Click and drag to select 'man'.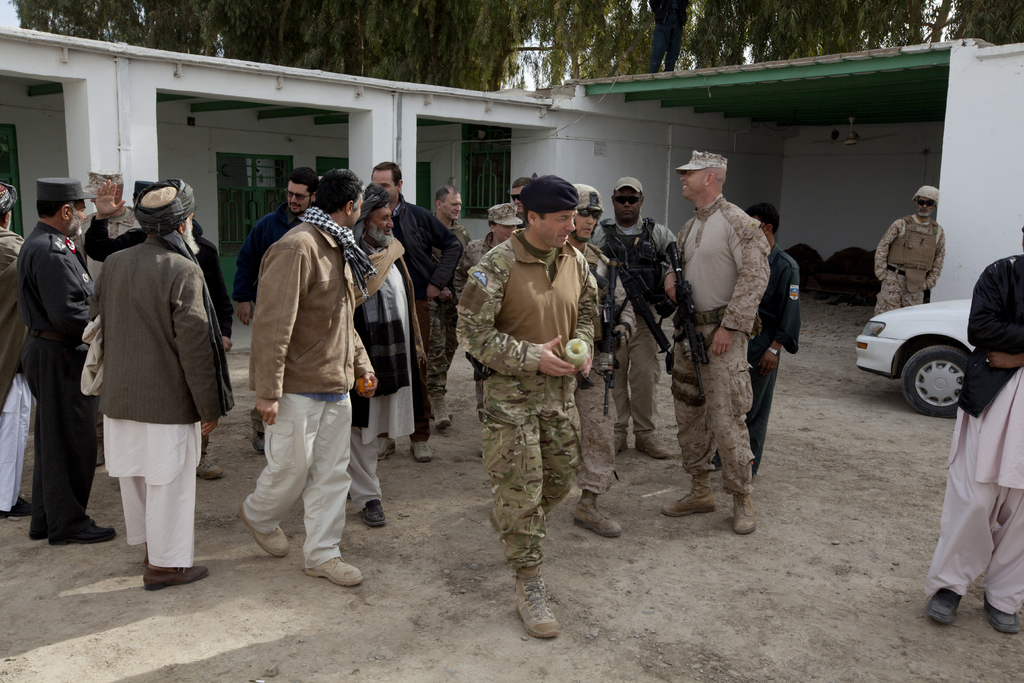
Selection: 430:179:476:436.
